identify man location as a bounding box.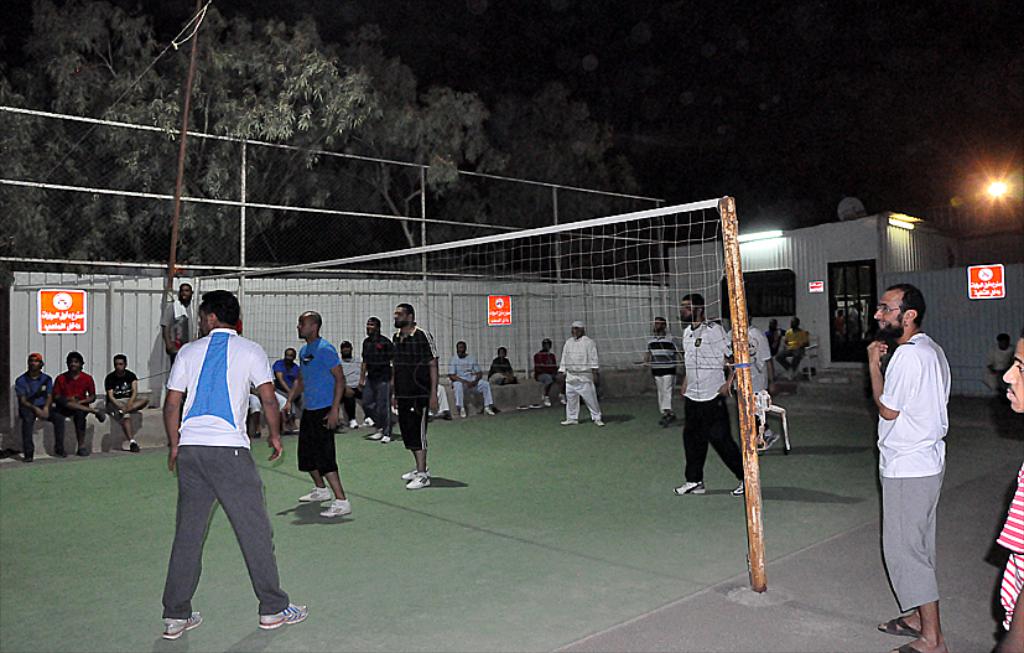
[144, 297, 282, 637].
